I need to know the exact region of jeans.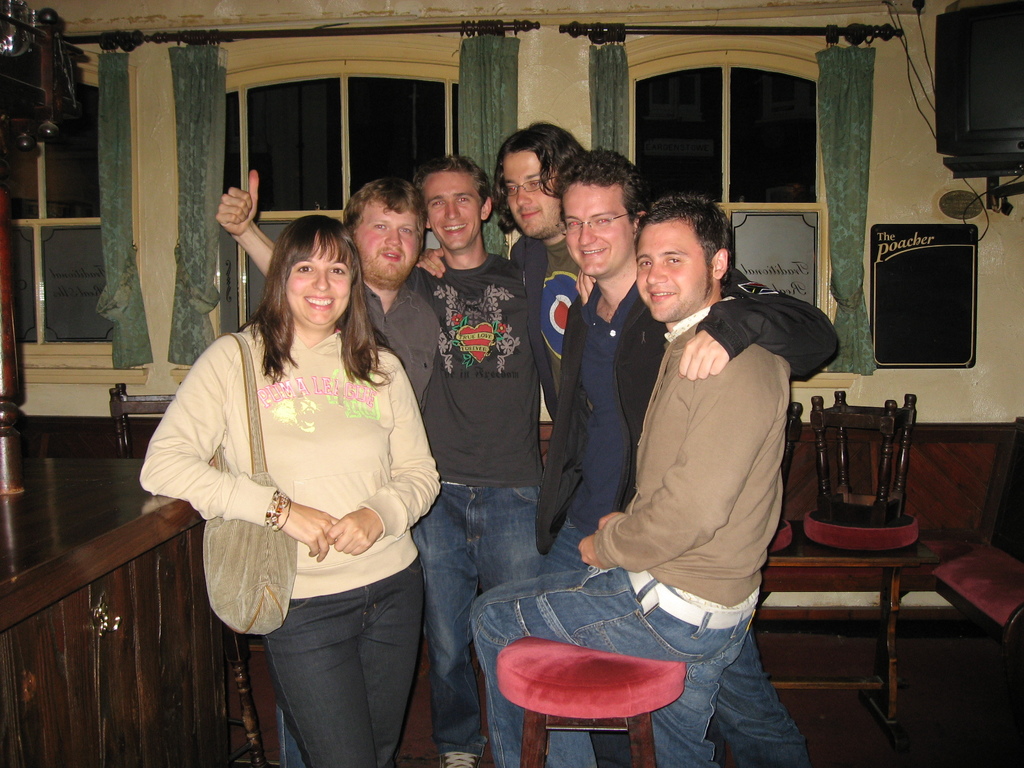
Region: 413 482 551 752.
